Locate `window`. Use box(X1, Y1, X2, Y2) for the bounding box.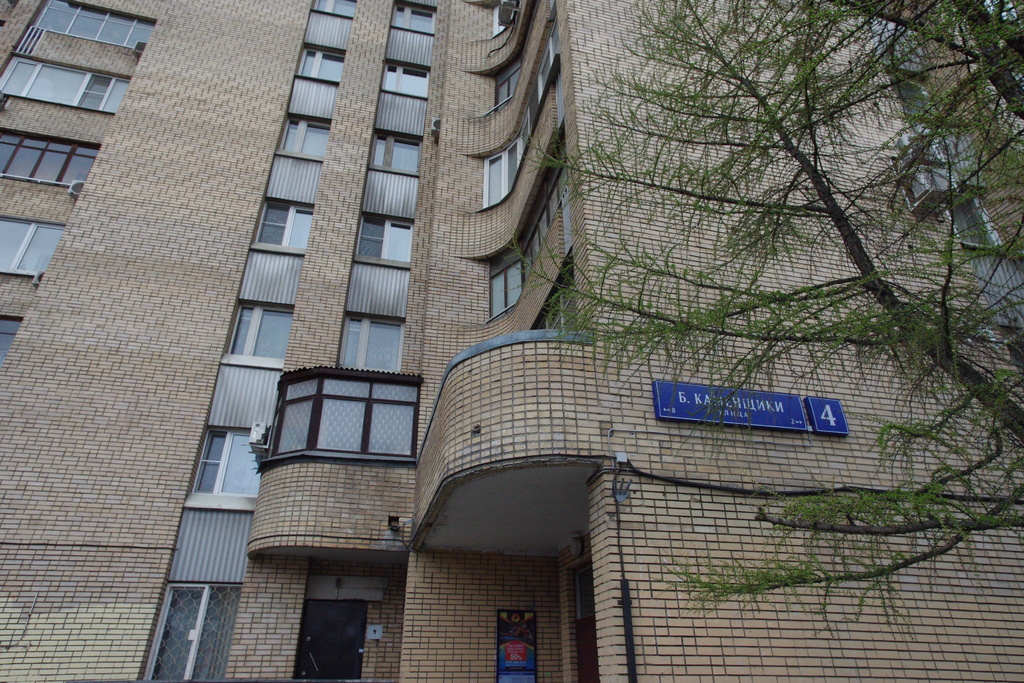
box(189, 424, 259, 499).
